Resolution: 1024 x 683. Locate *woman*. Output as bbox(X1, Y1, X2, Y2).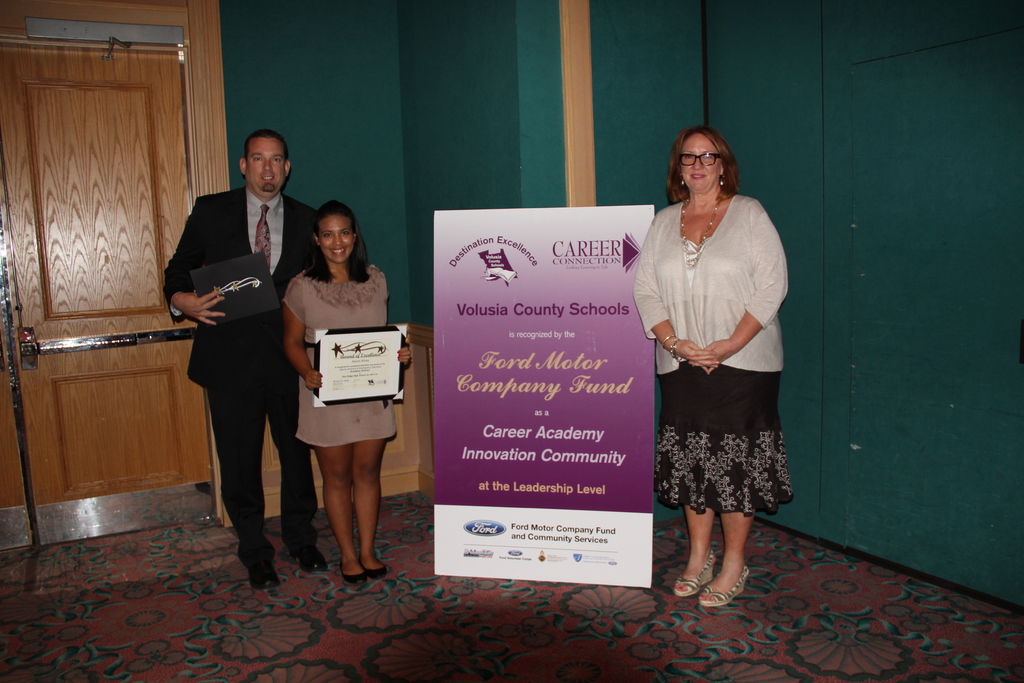
bbox(628, 126, 788, 609).
